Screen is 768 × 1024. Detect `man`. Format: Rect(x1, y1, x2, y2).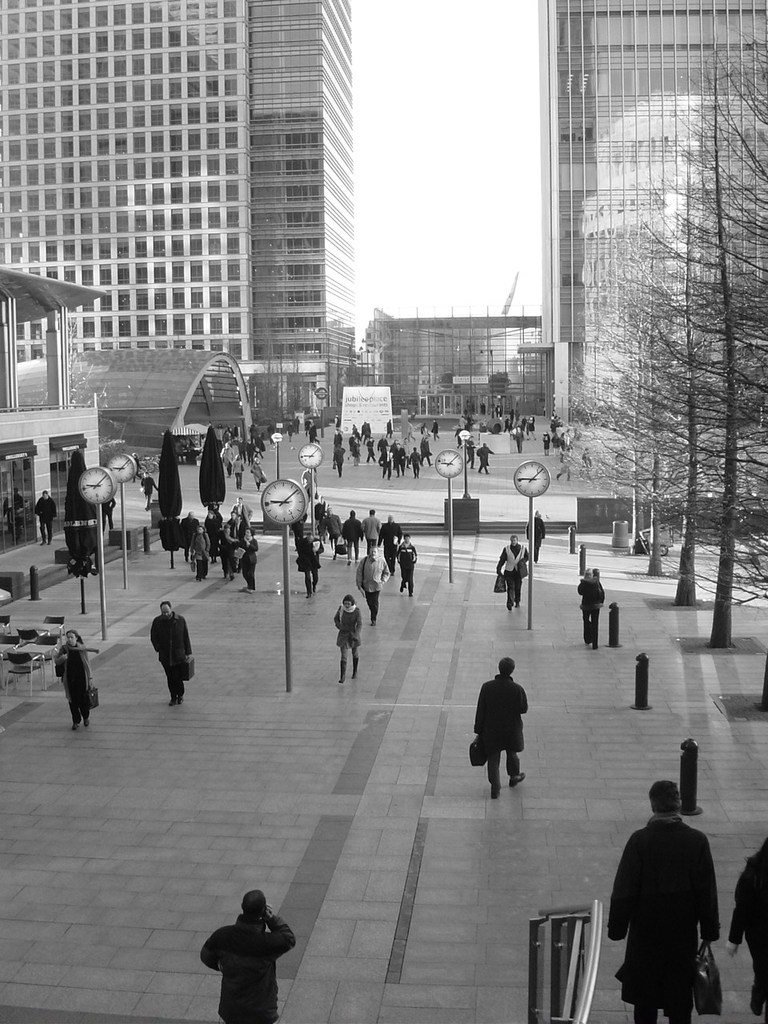
Rect(525, 511, 546, 552).
